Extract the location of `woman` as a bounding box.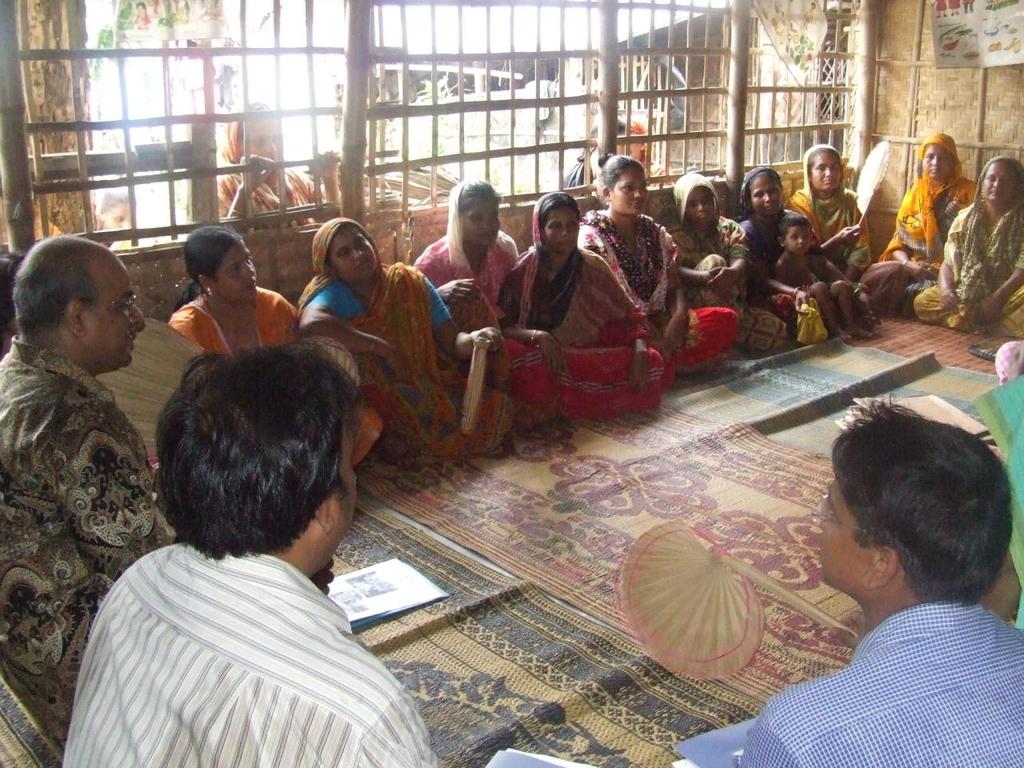
{"x1": 214, "y1": 98, "x2": 343, "y2": 222}.
